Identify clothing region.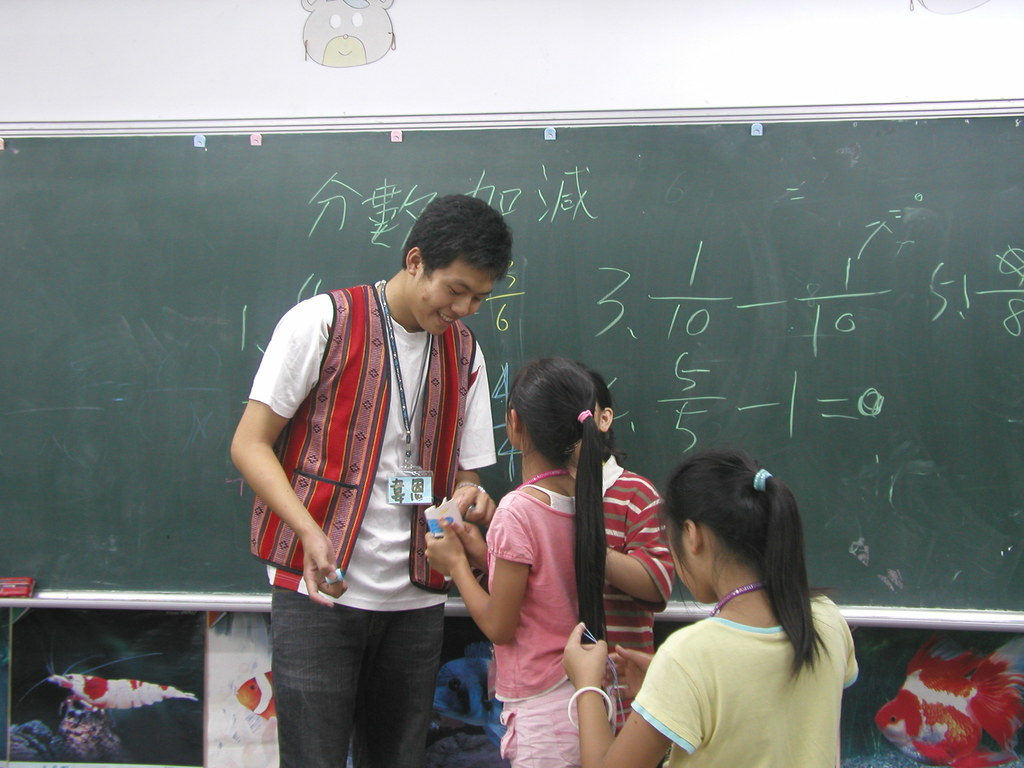
Region: [486, 490, 613, 767].
